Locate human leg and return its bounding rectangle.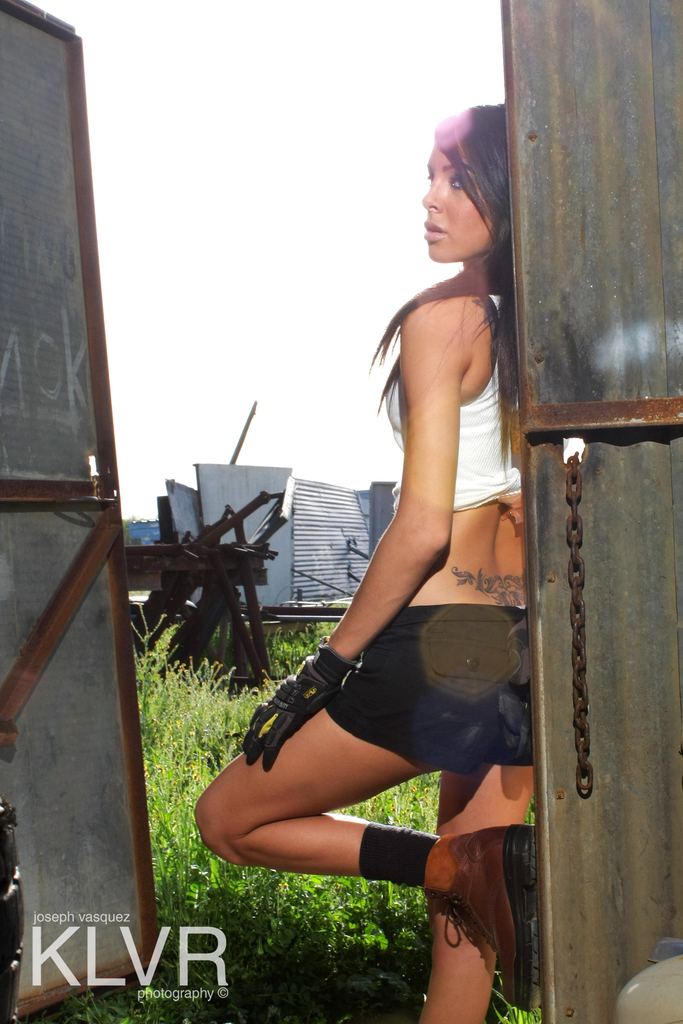
bbox(430, 758, 544, 1023).
